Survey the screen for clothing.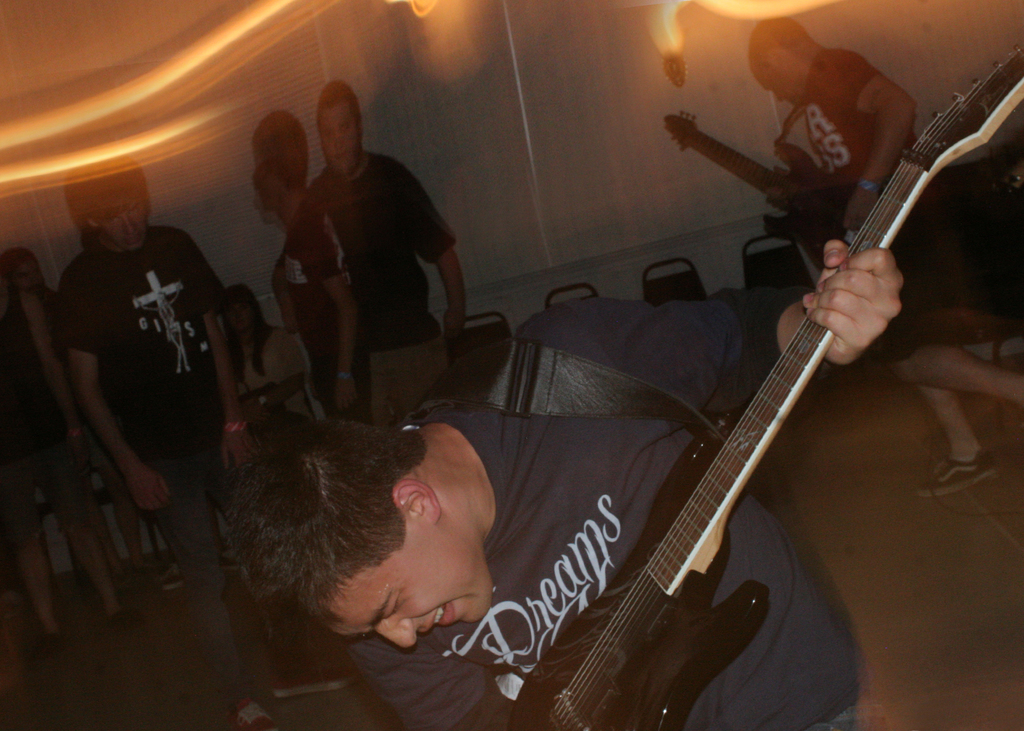
Survey found: 780 45 939 368.
